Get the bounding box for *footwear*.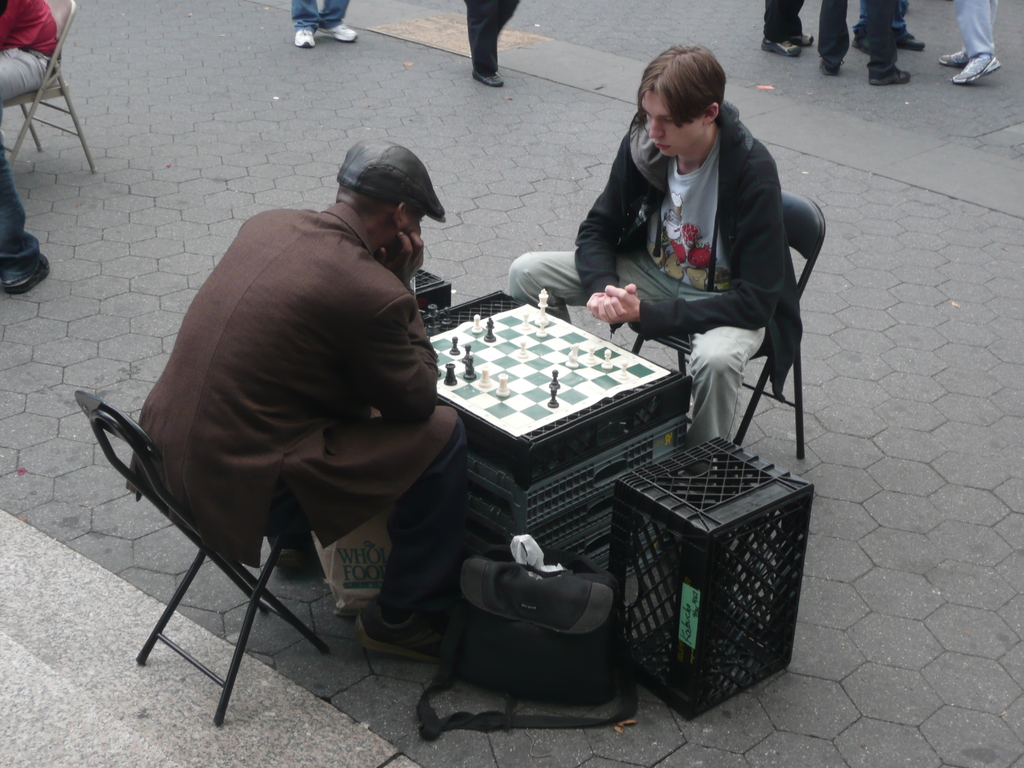
292/26/317/50.
